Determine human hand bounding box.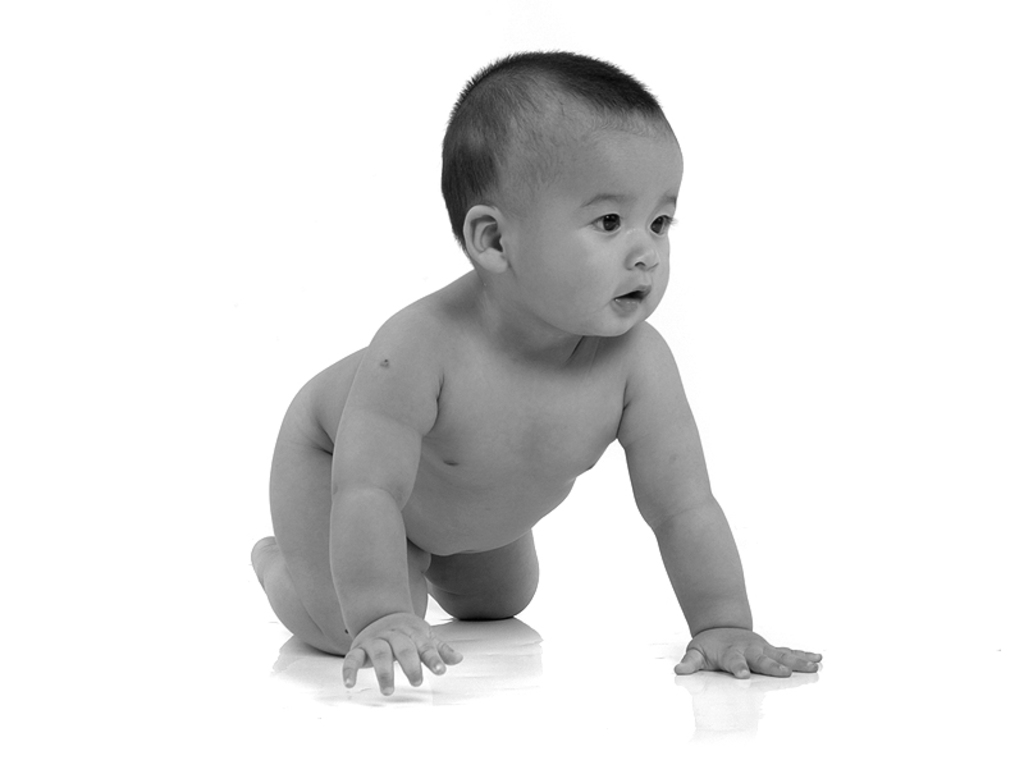
Determined: 666:599:815:700.
